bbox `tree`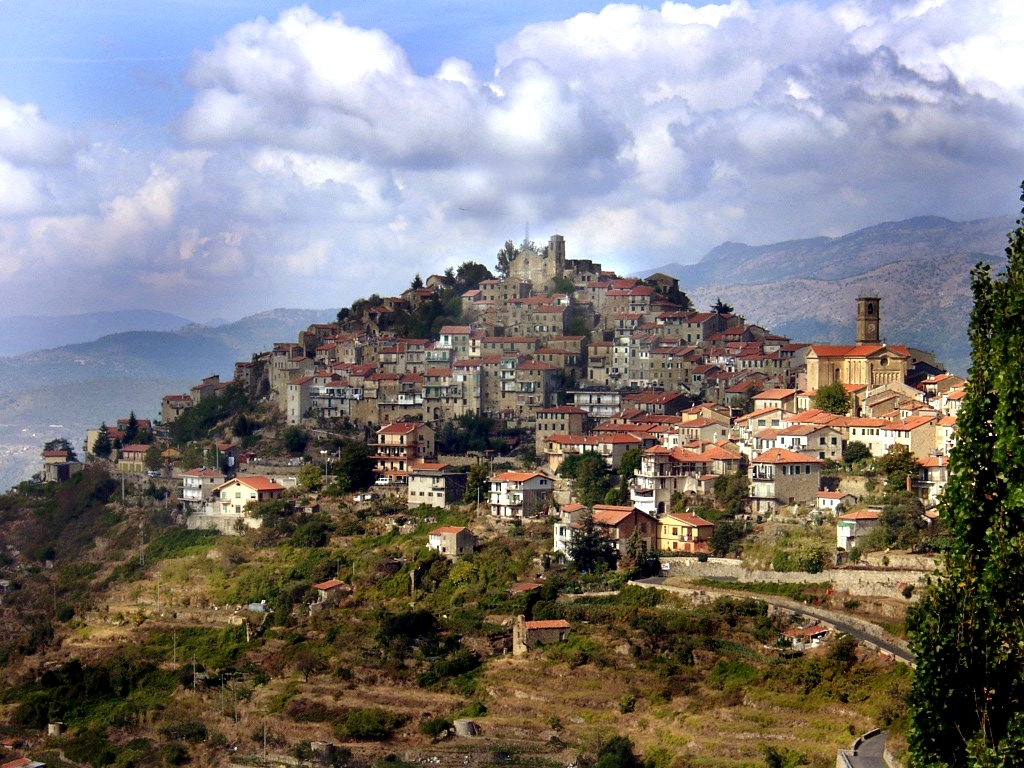
(x1=898, y1=174, x2=1023, y2=767)
